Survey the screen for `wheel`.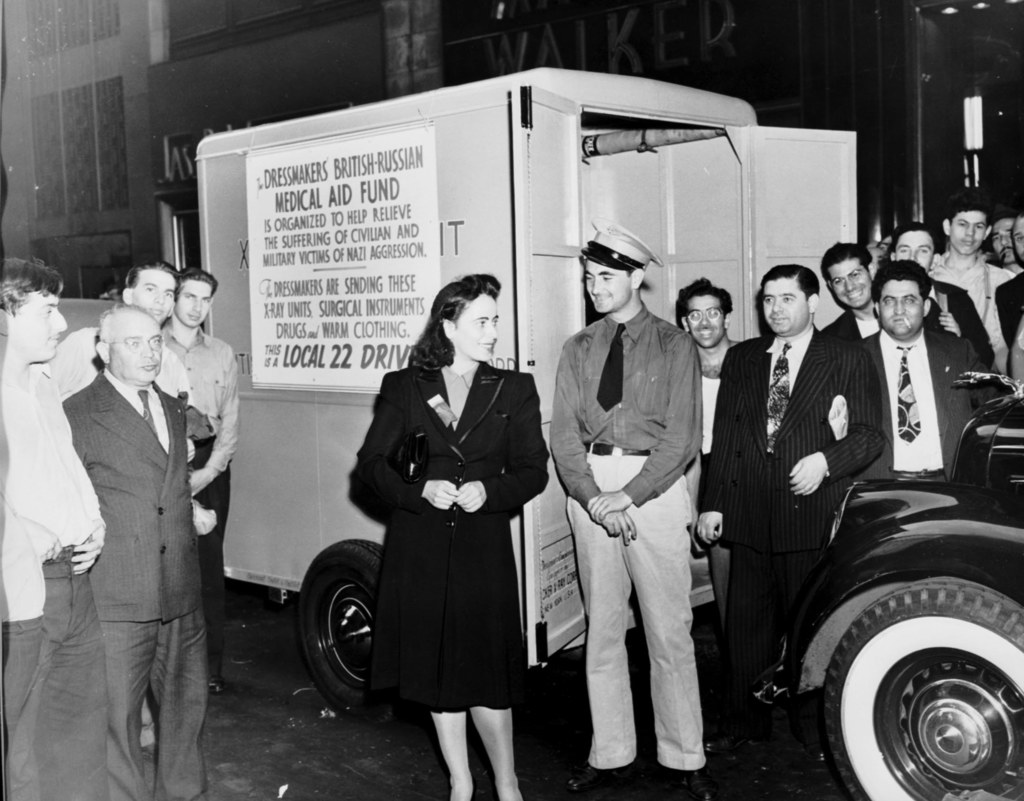
Survey found: <box>820,572,1012,798</box>.
